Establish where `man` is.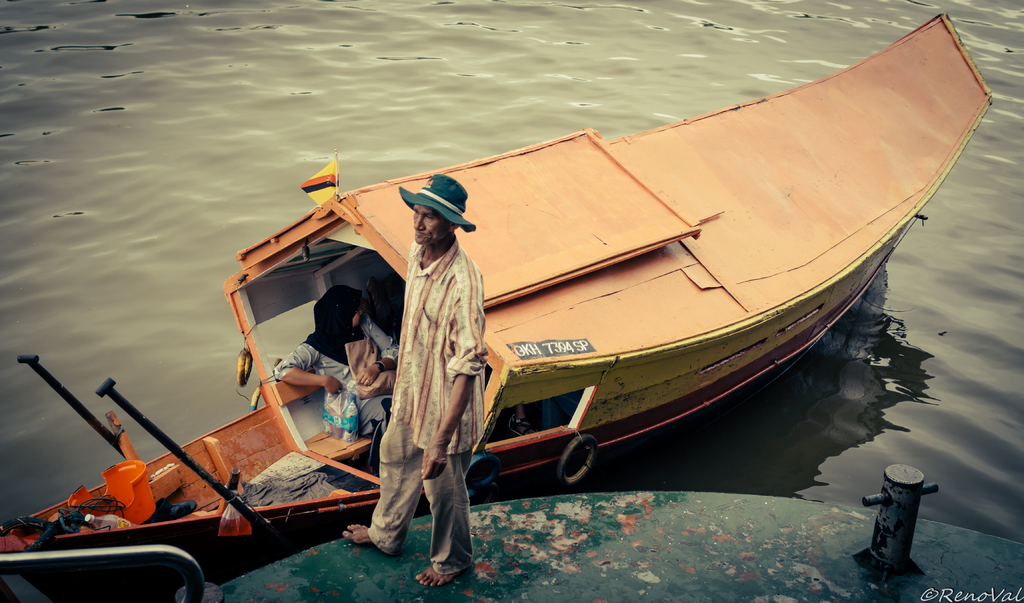
Established at rect(360, 181, 488, 589).
